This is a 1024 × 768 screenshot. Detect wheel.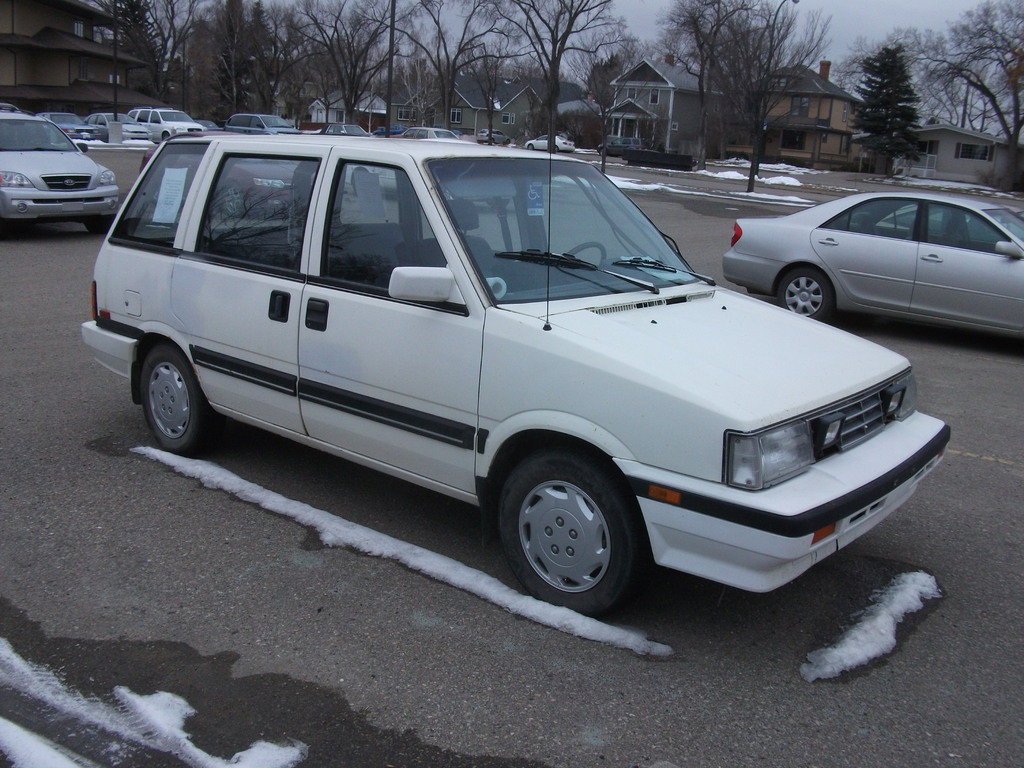
l=778, t=268, r=833, b=319.
